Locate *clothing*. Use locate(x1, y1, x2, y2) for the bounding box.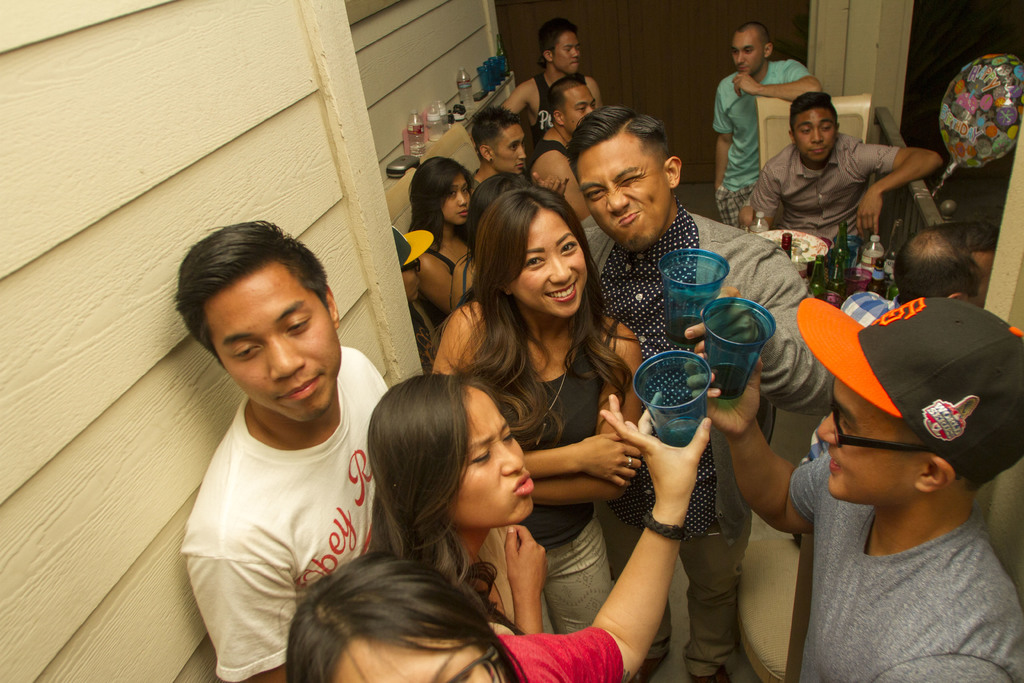
locate(715, 53, 805, 233).
